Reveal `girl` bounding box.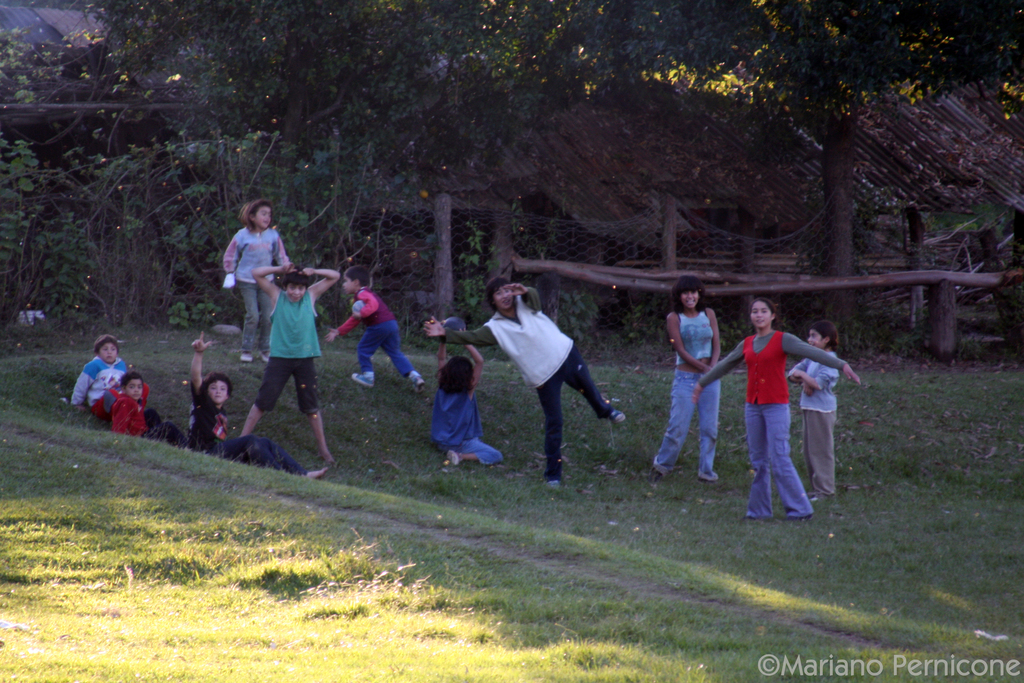
Revealed: <bbox>227, 199, 294, 363</bbox>.
